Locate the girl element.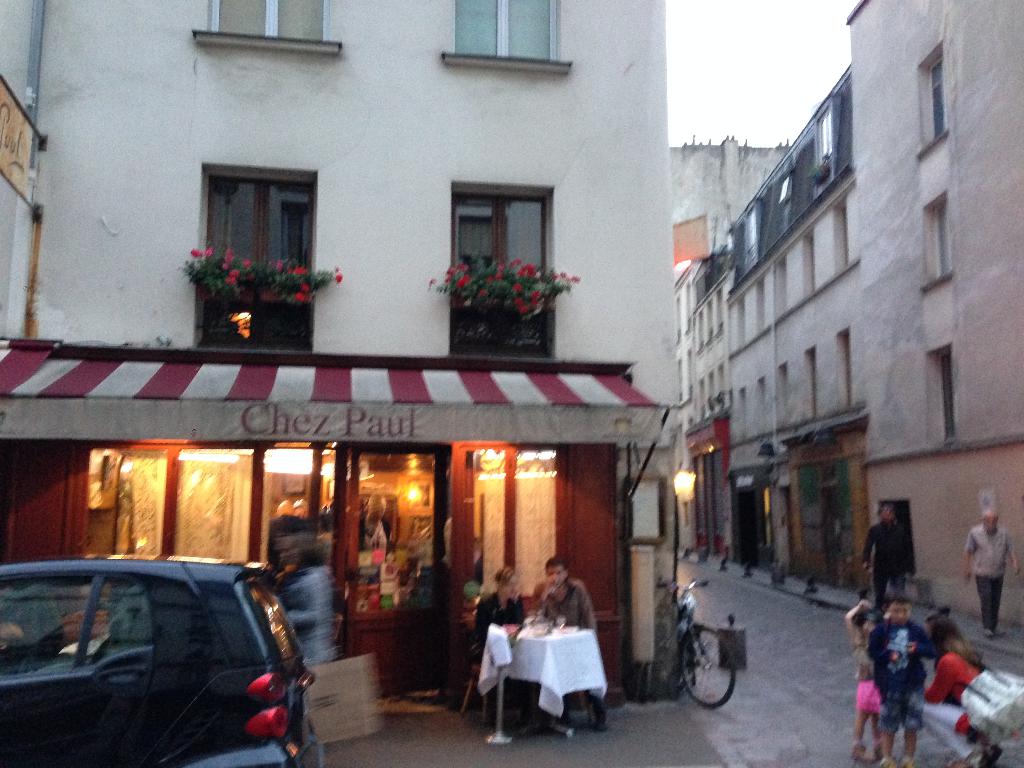
Element bbox: bbox=(471, 565, 524, 736).
